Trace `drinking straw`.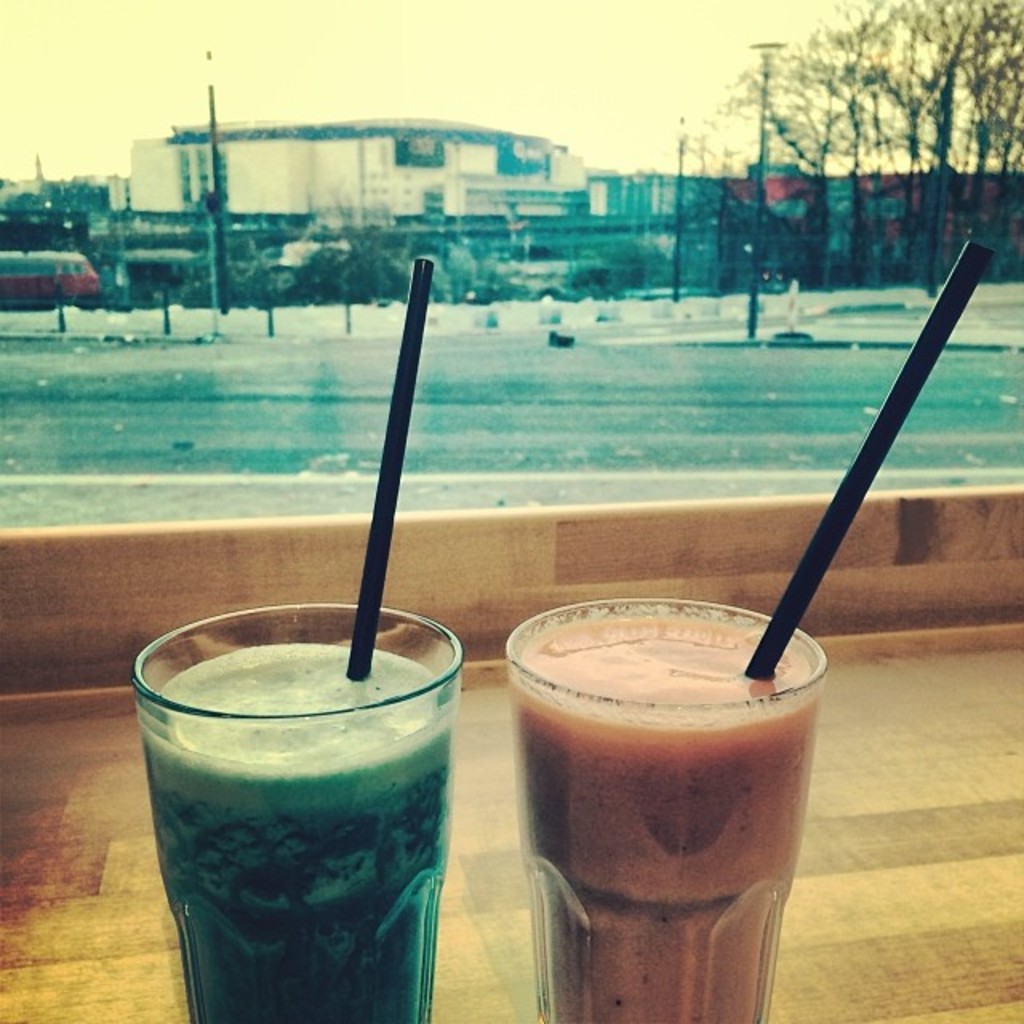
Traced to <box>744,237,994,677</box>.
